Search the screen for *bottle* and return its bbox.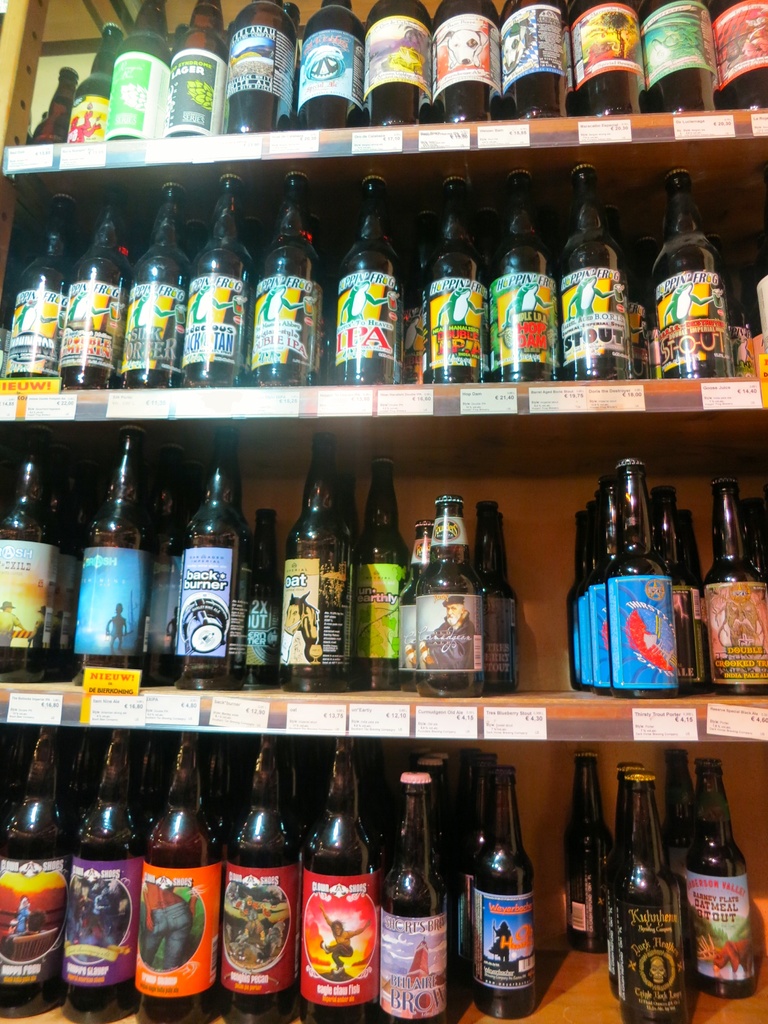
Found: (x1=439, y1=751, x2=483, y2=879).
